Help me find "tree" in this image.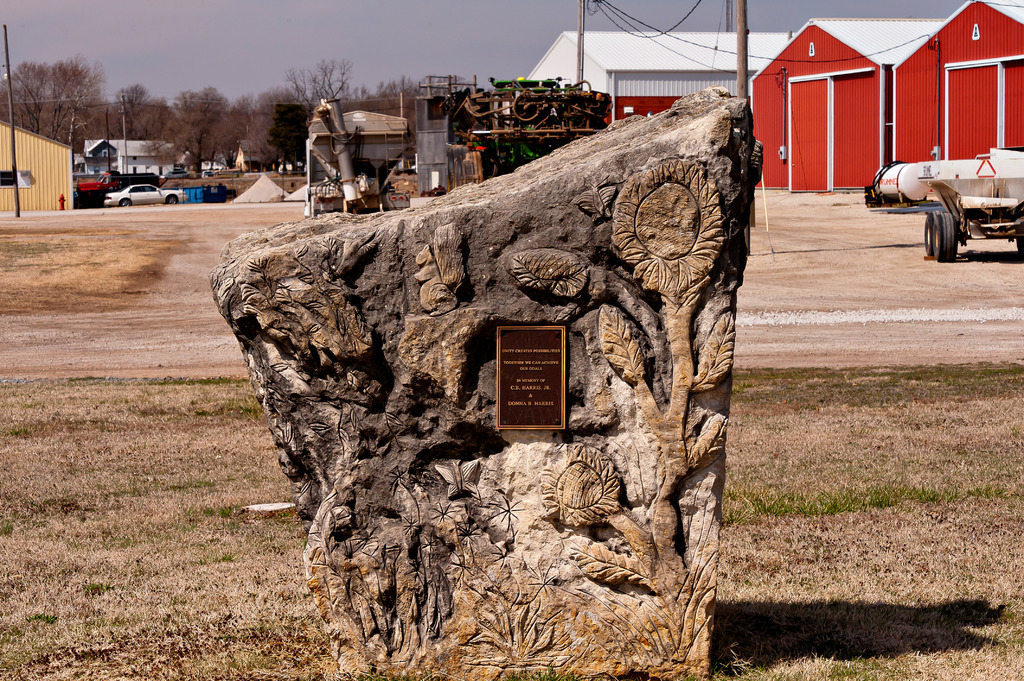
Found it: <region>104, 78, 152, 118</region>.
